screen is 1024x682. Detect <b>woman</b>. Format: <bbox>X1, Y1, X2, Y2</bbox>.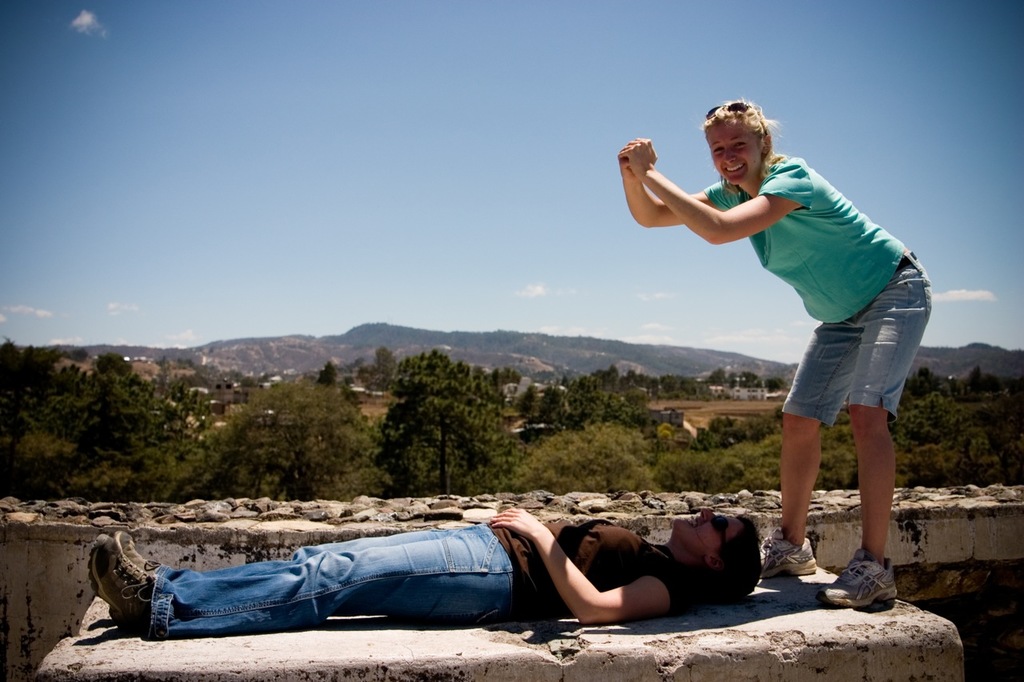
<bbox>82, 506, 758, 647</bbox>.
